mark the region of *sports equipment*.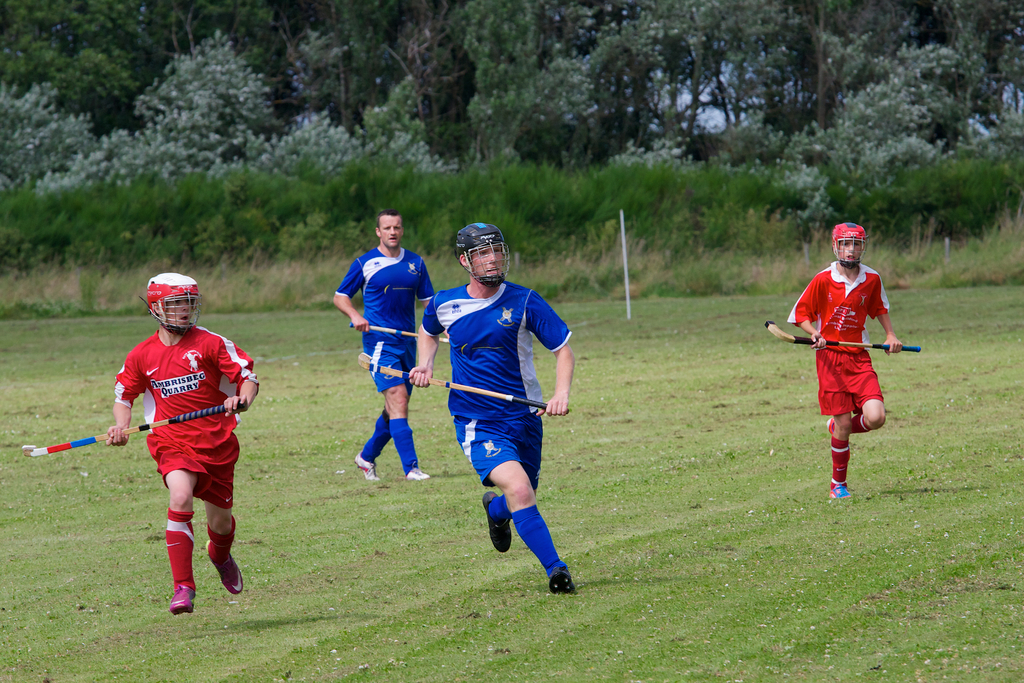
Region: select_region(454, 222, 509, 286).
